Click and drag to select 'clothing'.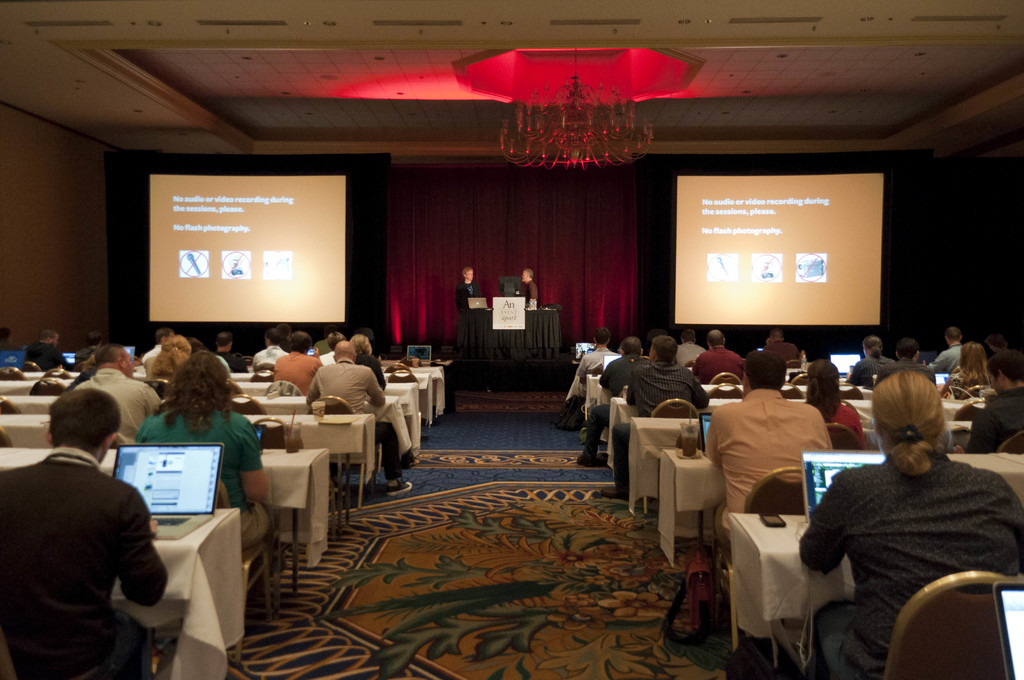
Selection: <region>72, 367, 157, 443</region>.
